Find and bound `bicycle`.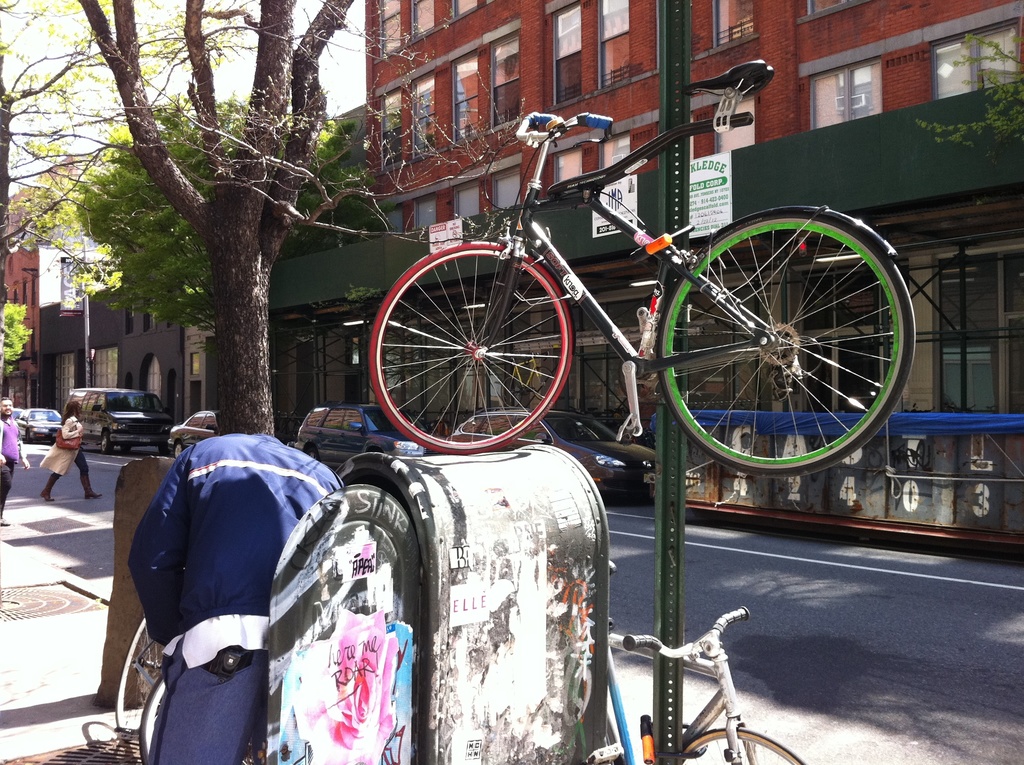
Bound: {"x1": 369, "y1": 59, "x2": 915, "y2": 481}.
